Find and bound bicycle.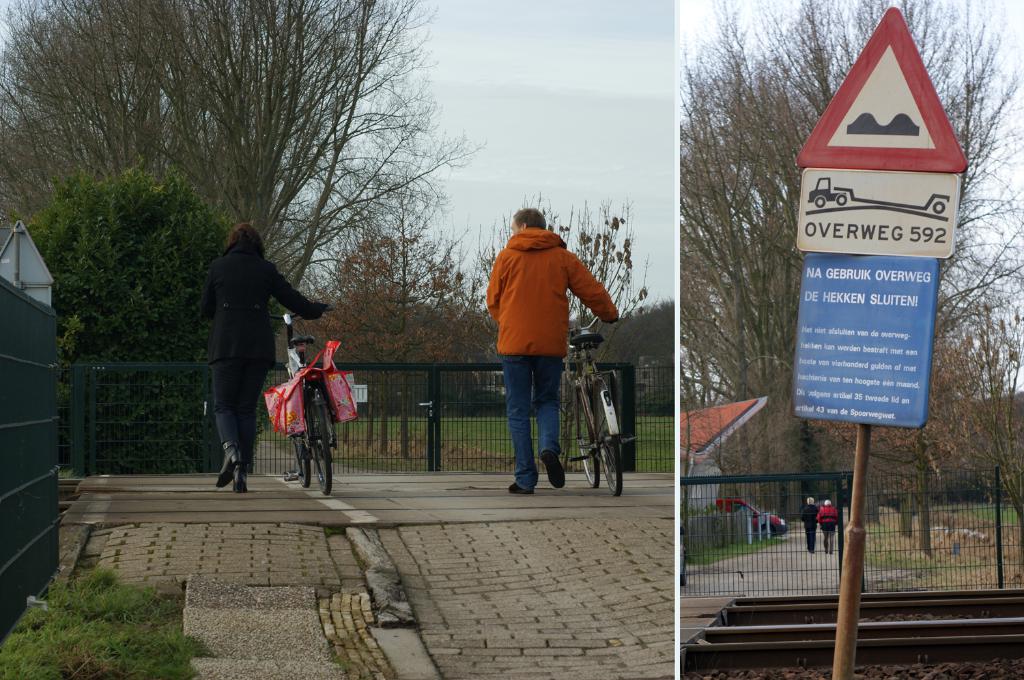
Bound: <bbox>570, 313, 635, 493</bbox>.
